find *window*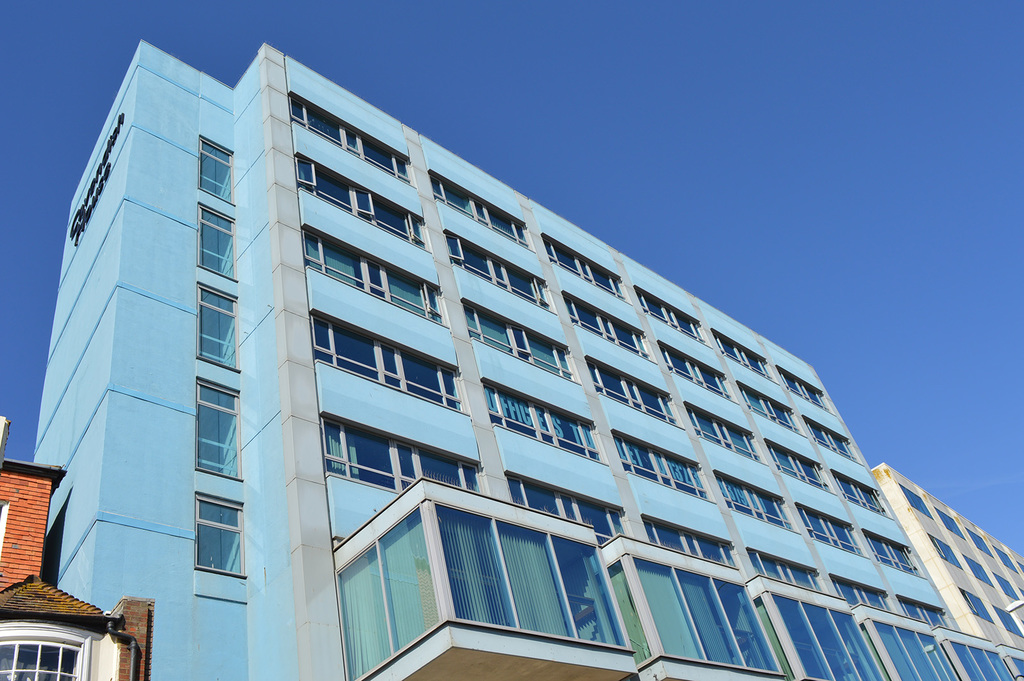
BBox(938, 506, 965, 539)
